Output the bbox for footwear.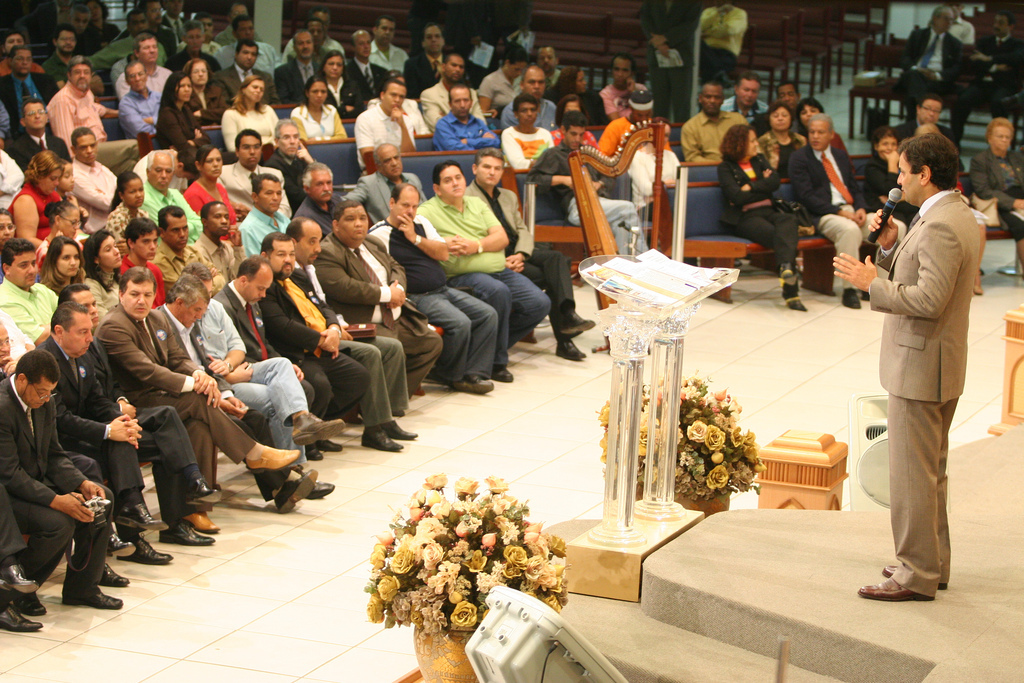
bbox(303, 442, 320, 461).
